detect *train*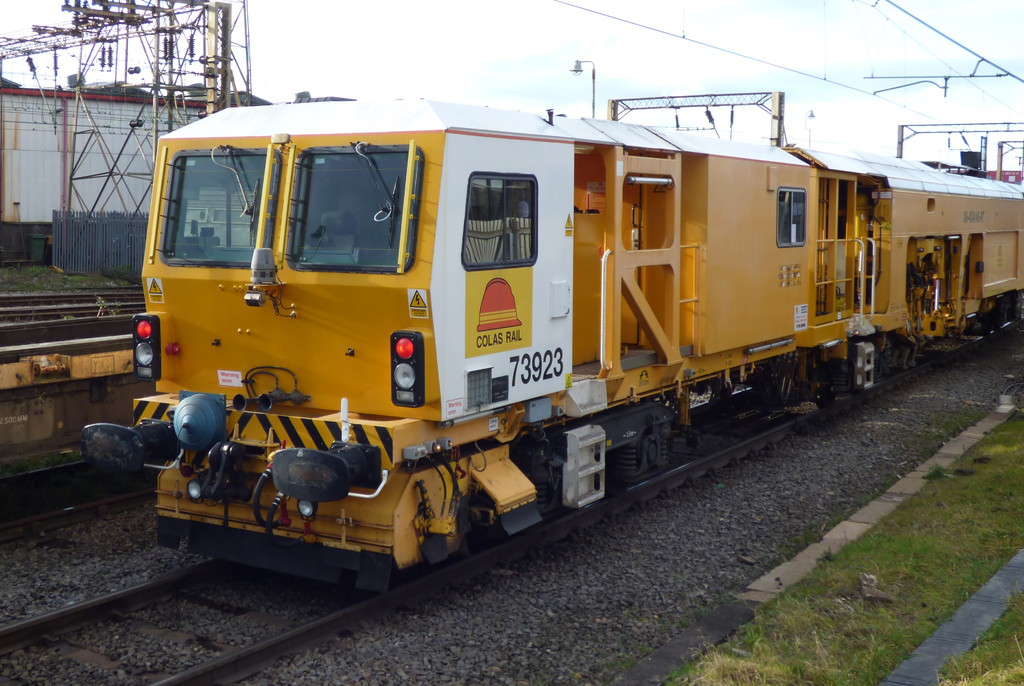
{"left": 81, "top": 90, "right": 1023, "bottom": 598}
